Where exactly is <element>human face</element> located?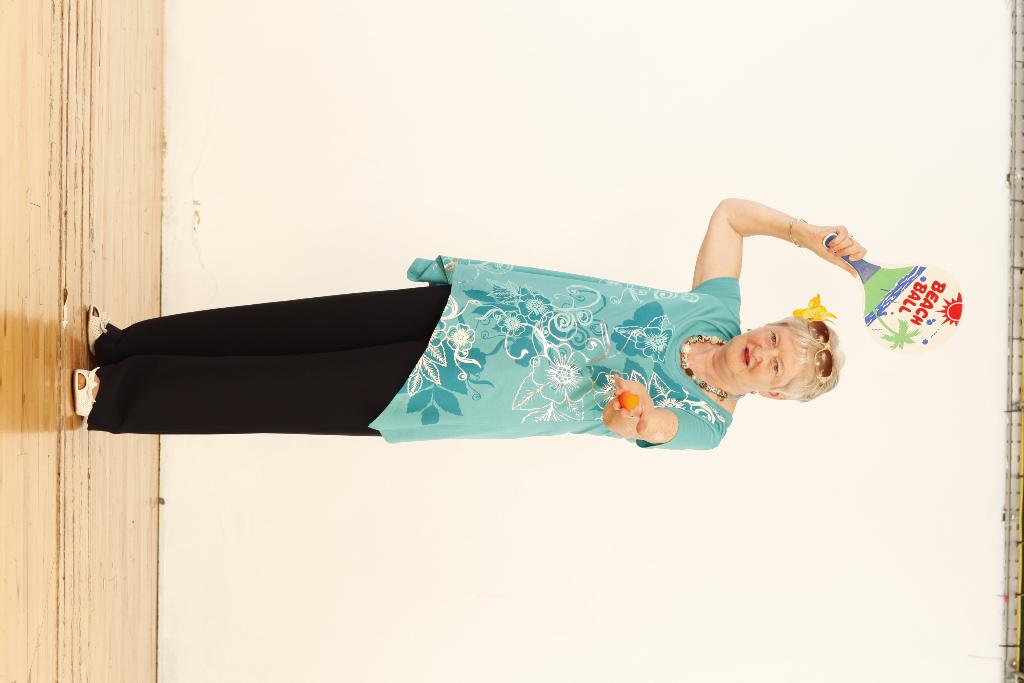
Its bounding box is {"x1": 723, "y1": 326, "x2": 807, "y2": 393}.
